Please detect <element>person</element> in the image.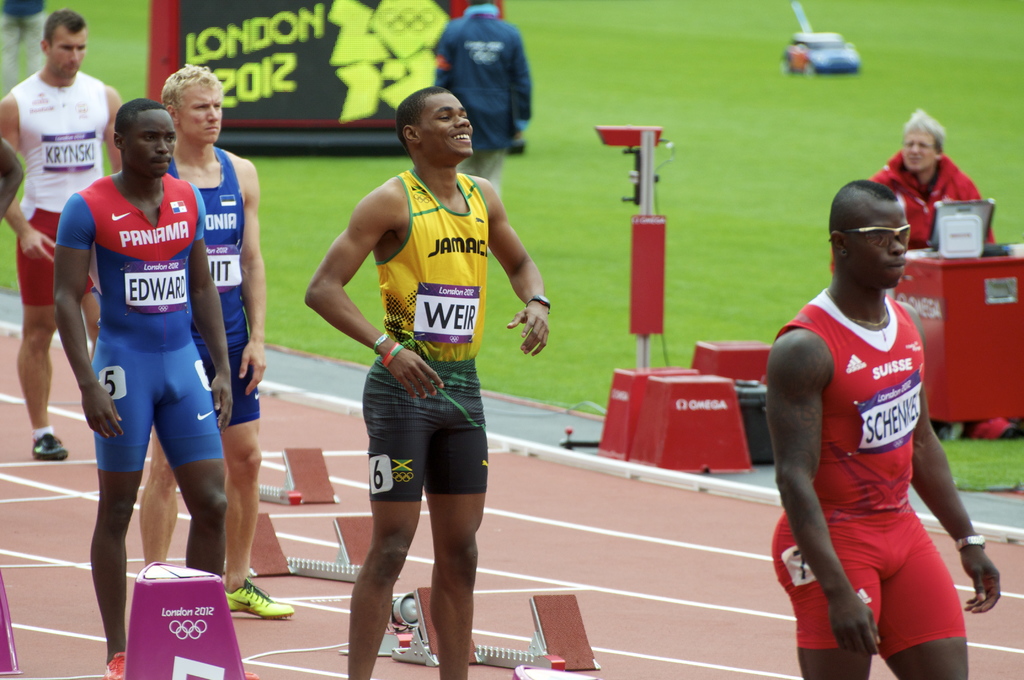
rect(0, 10, 135, 457).
